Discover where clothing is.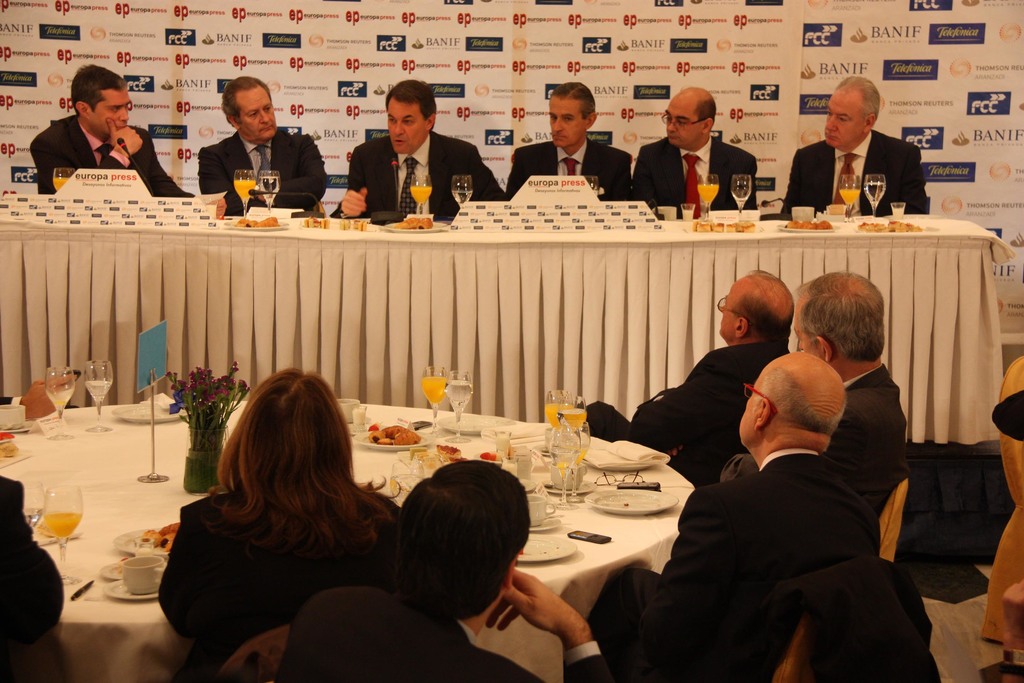
Discovered at Rect(586, 339, 792, 486).
